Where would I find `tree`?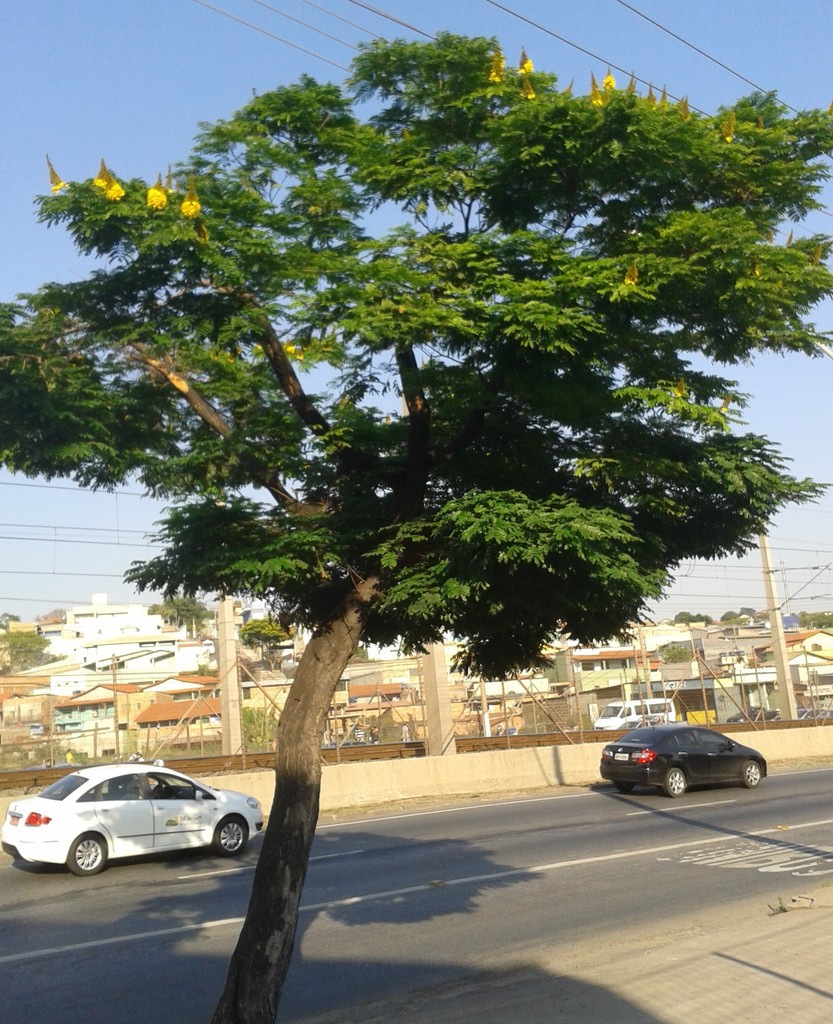
At {"left": 785, "top": 607, "right": 830, "bottom": 628}.
